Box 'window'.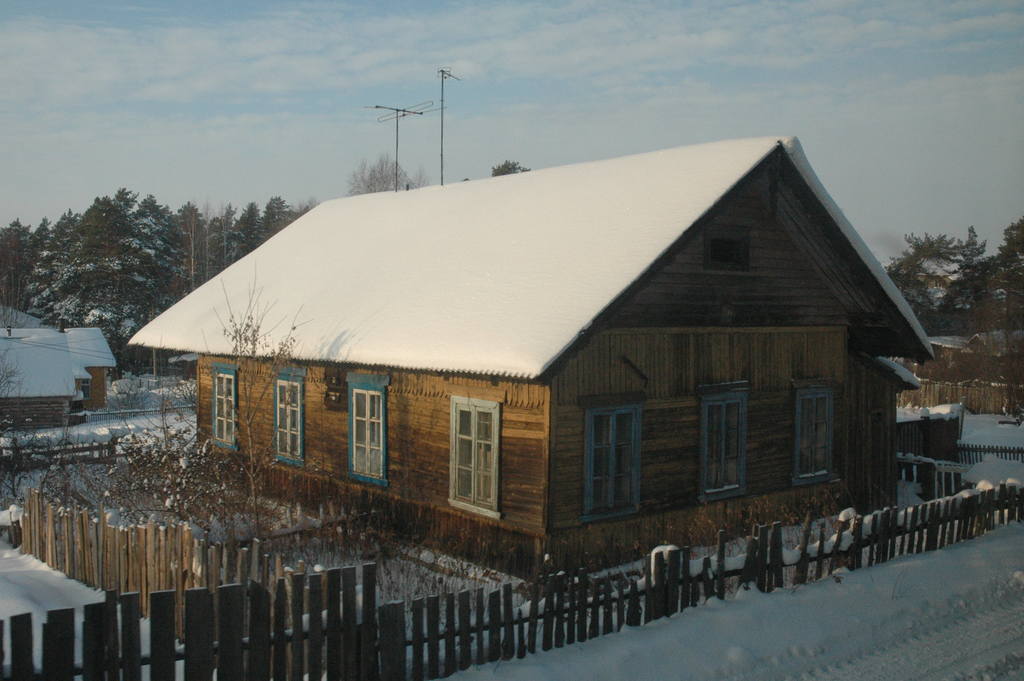
[left=214, top=365, right=236, bottom=449].
